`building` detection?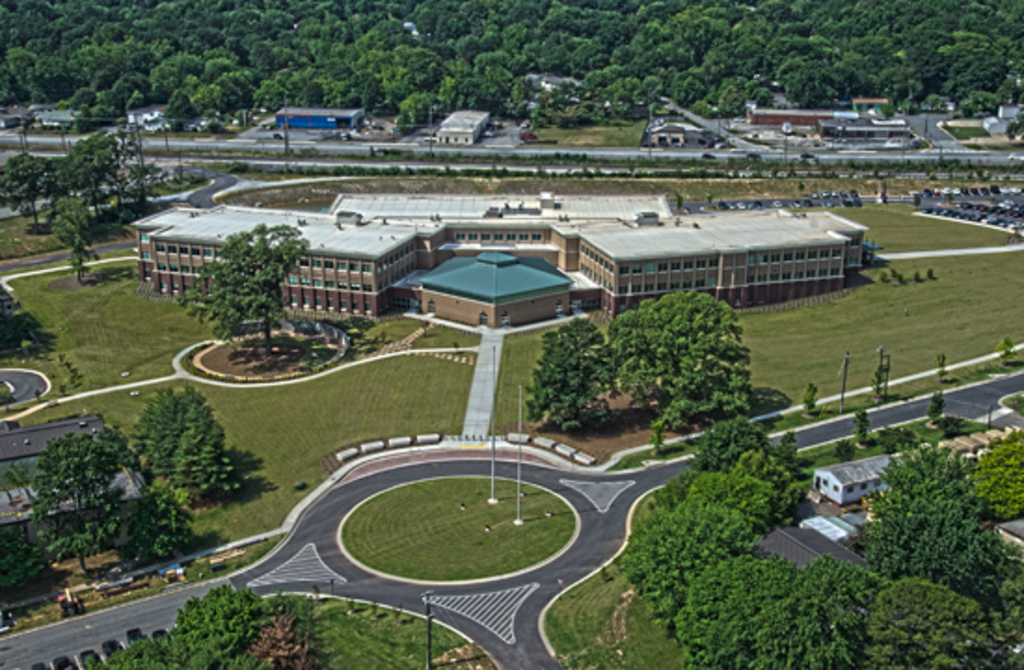
region(32, 100, 82, 123)
